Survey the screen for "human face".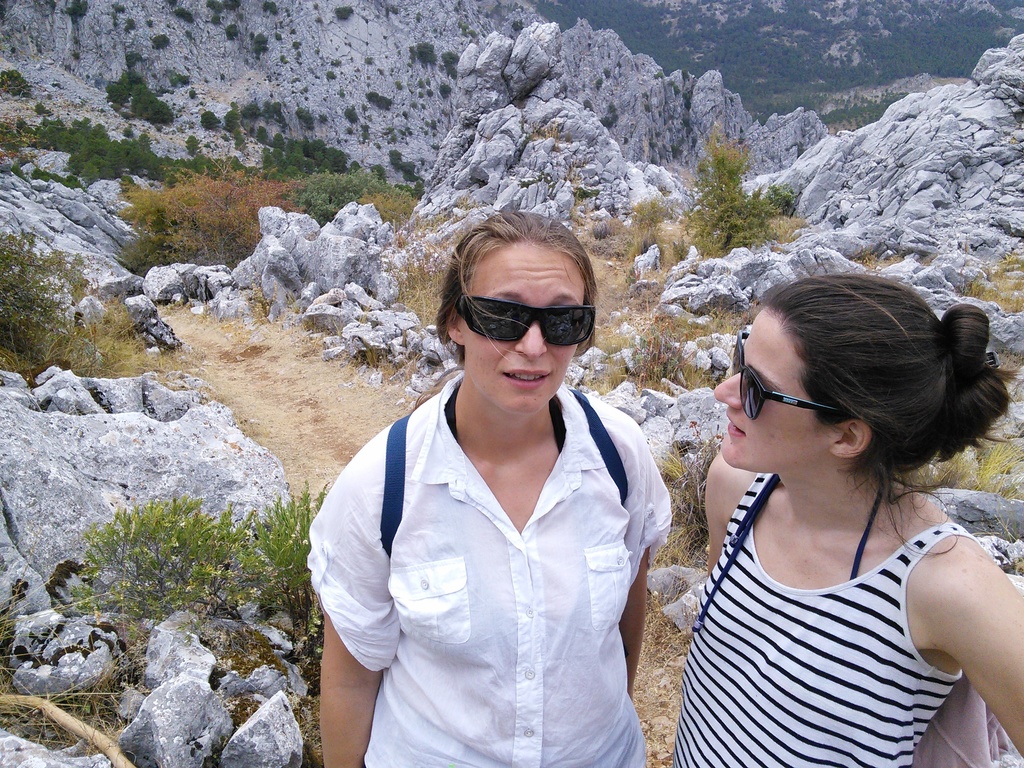
Survey found: x1=714 y1=307 x2=829 y2=475.
